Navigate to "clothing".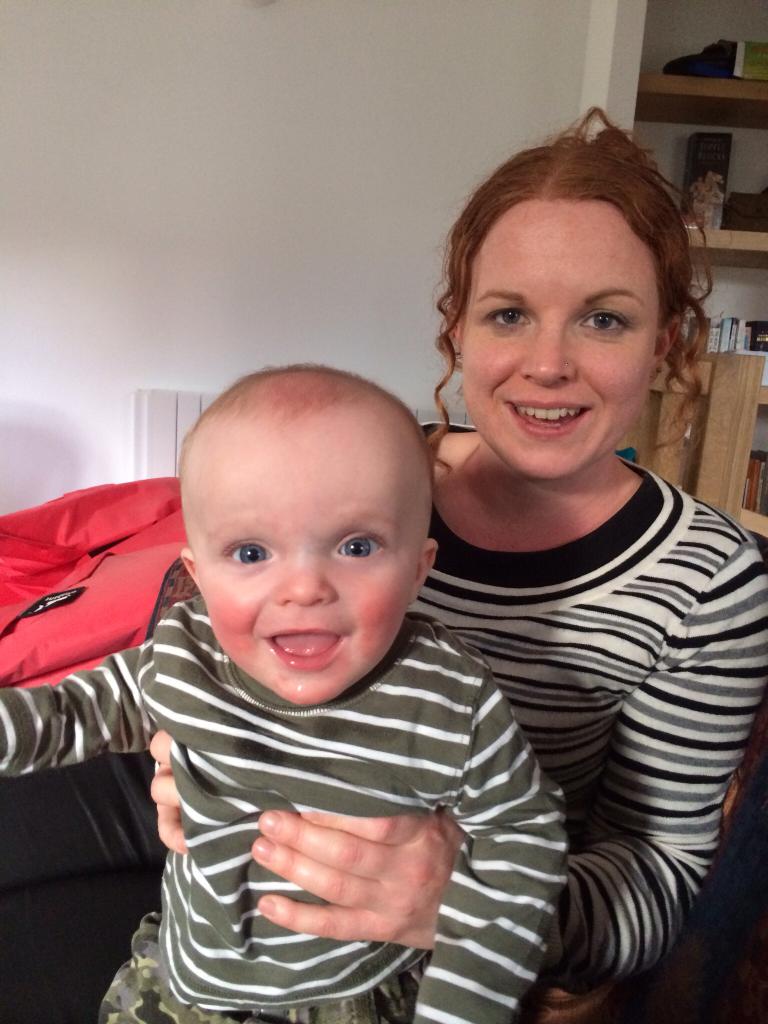
Navigation target: select_region(0, 595, 570, 1023).
